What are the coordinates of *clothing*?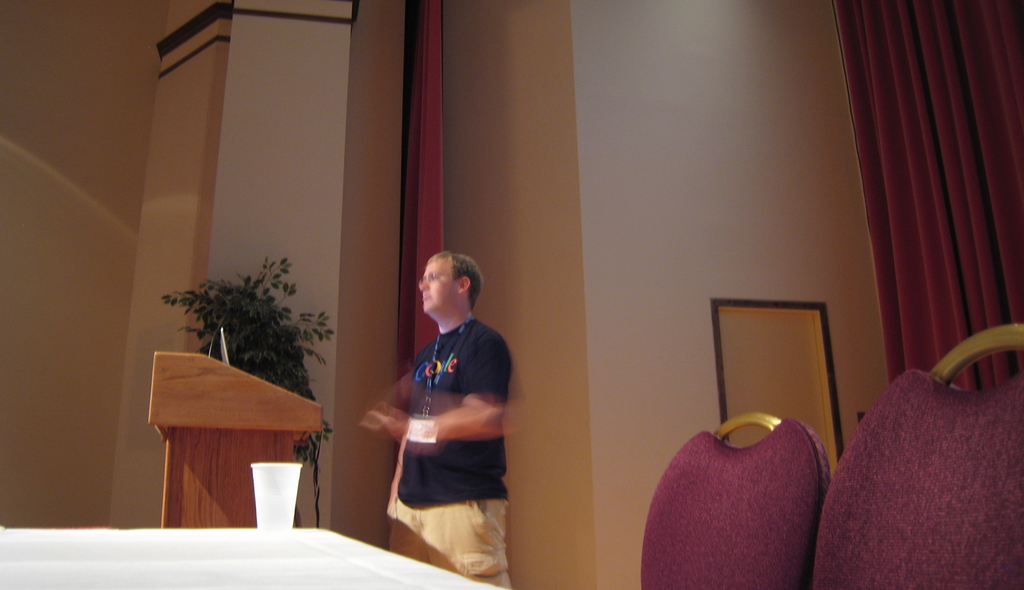
<box>376,274,497,480</box>.
